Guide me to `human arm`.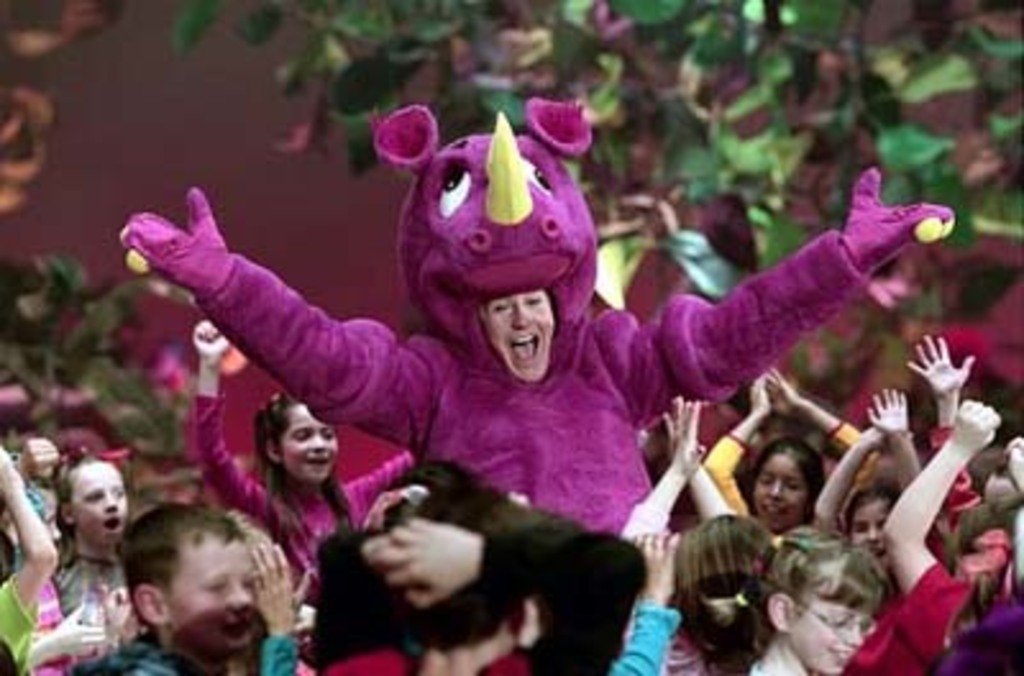
Guidance: (13, 433, 59, 492).
